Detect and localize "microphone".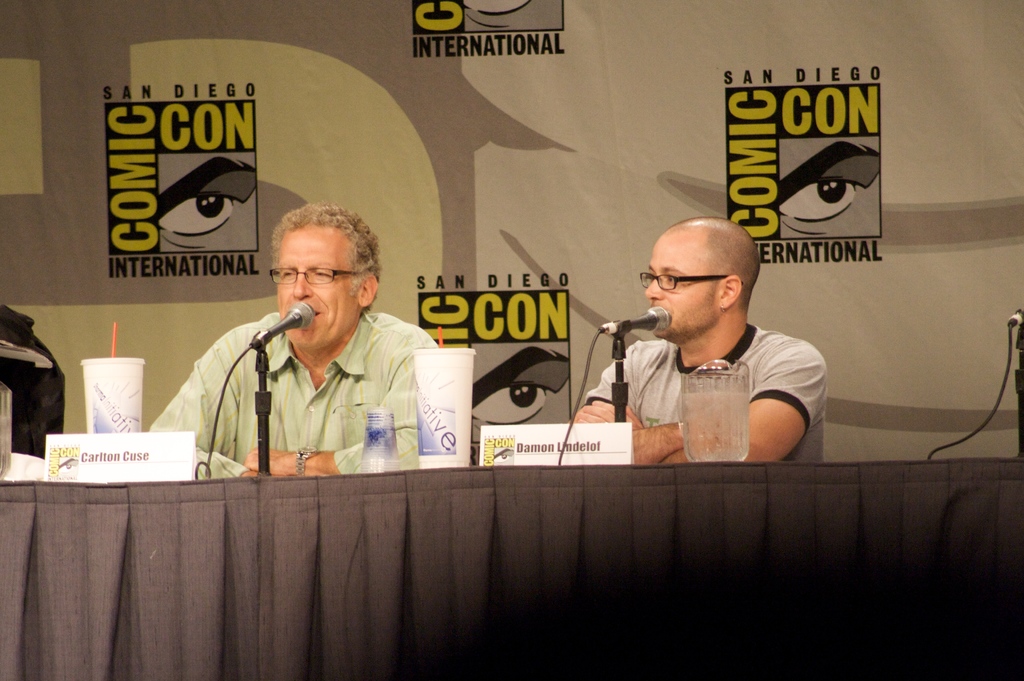
Localized at crop(1007, 308, 1023, 325).
